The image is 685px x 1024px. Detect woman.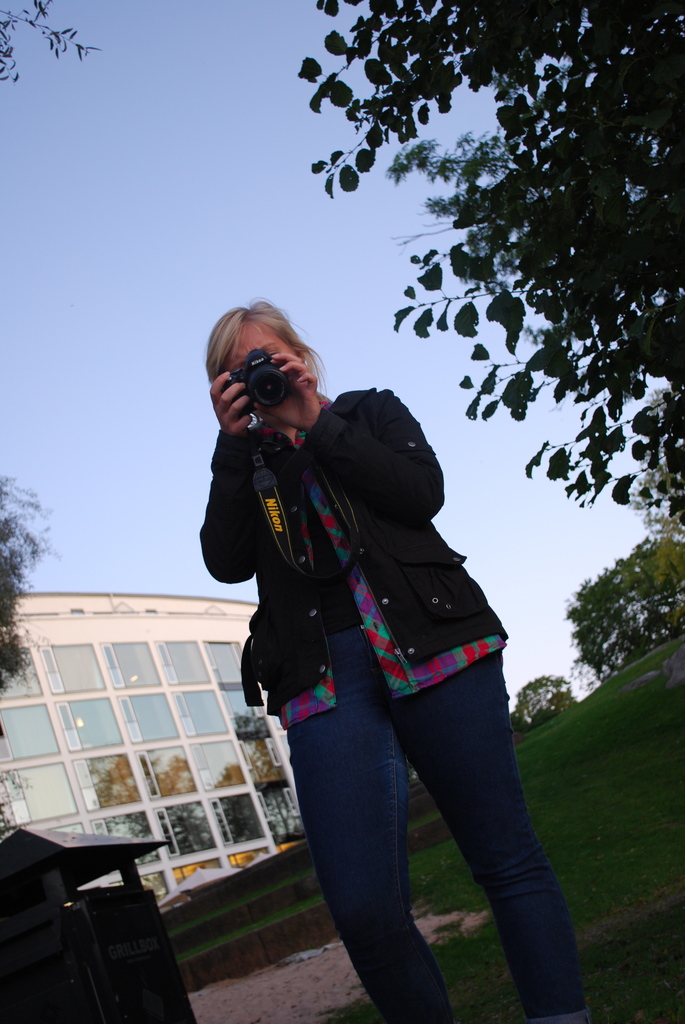
Detection: bbox=(214, 333, 558, 1023).
